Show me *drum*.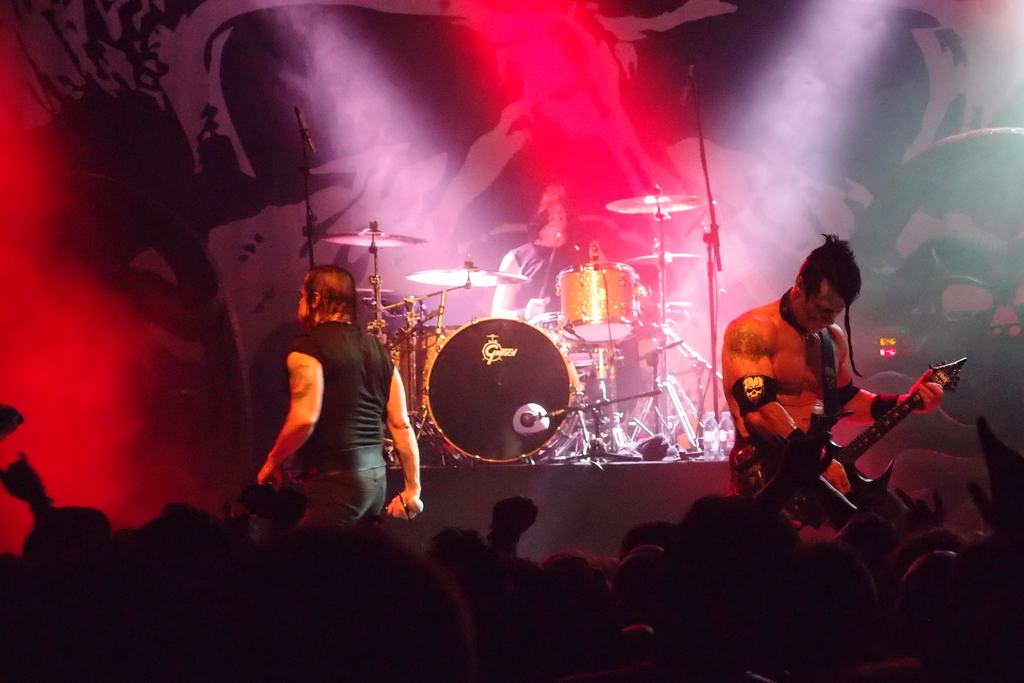
*drum* is here: (415,324,461,424).
